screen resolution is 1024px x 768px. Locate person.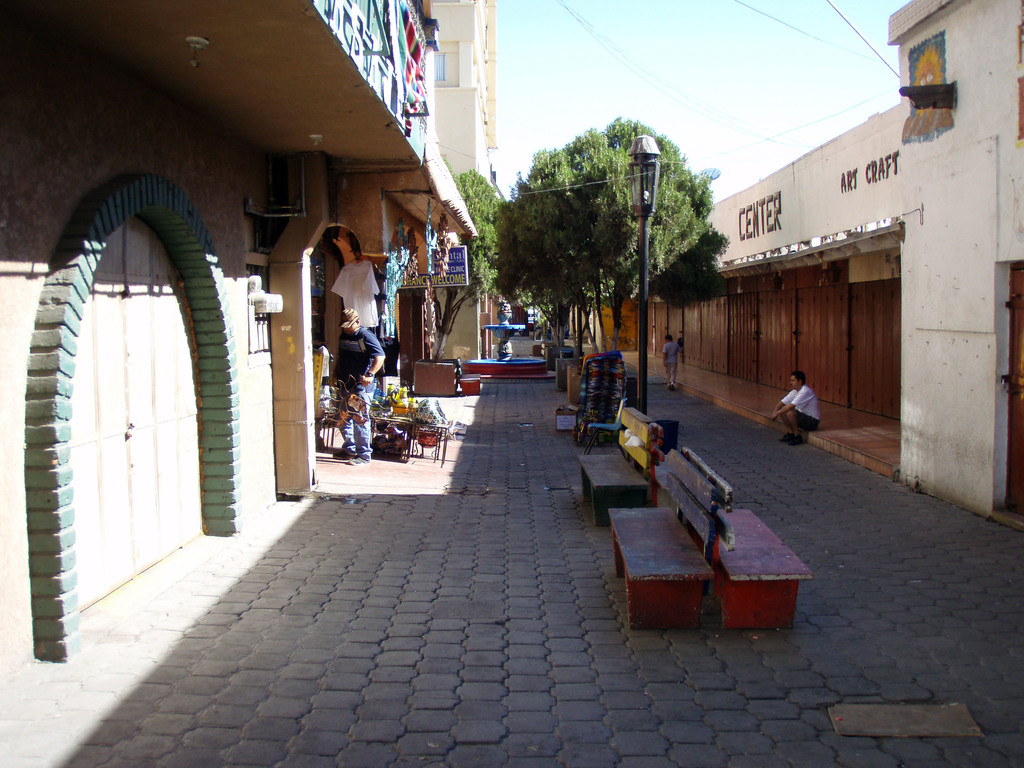
region(659, 332, 681, 387).
